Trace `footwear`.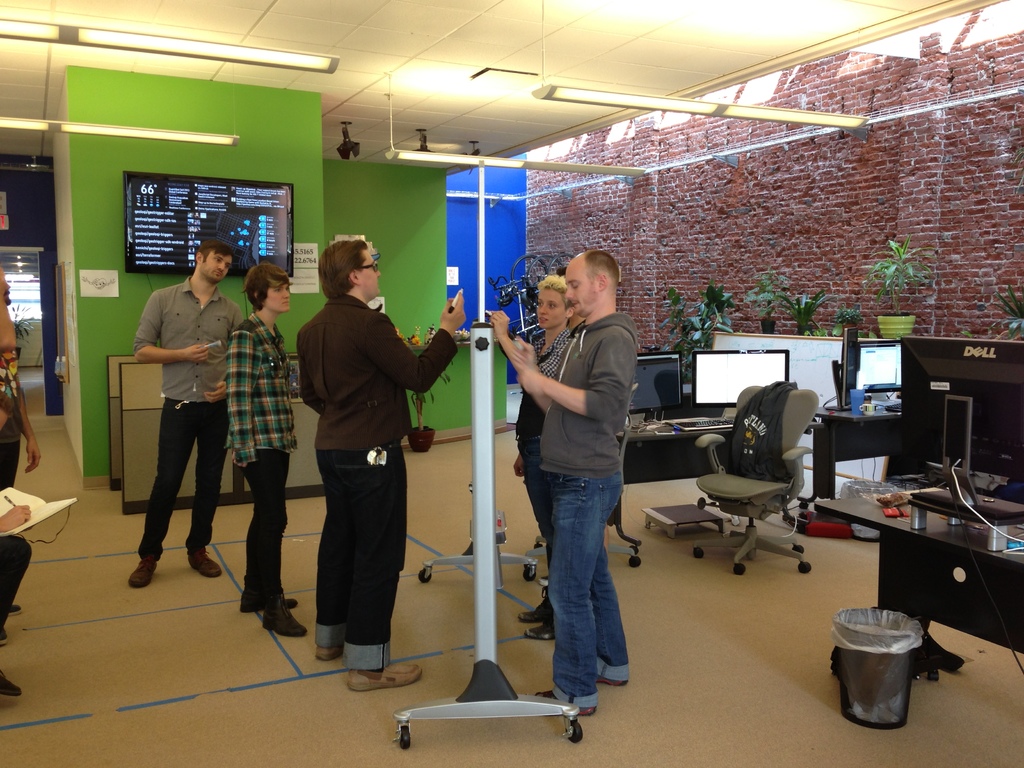
Traced to x1=348, y1=660, x2=424, y2=697.
